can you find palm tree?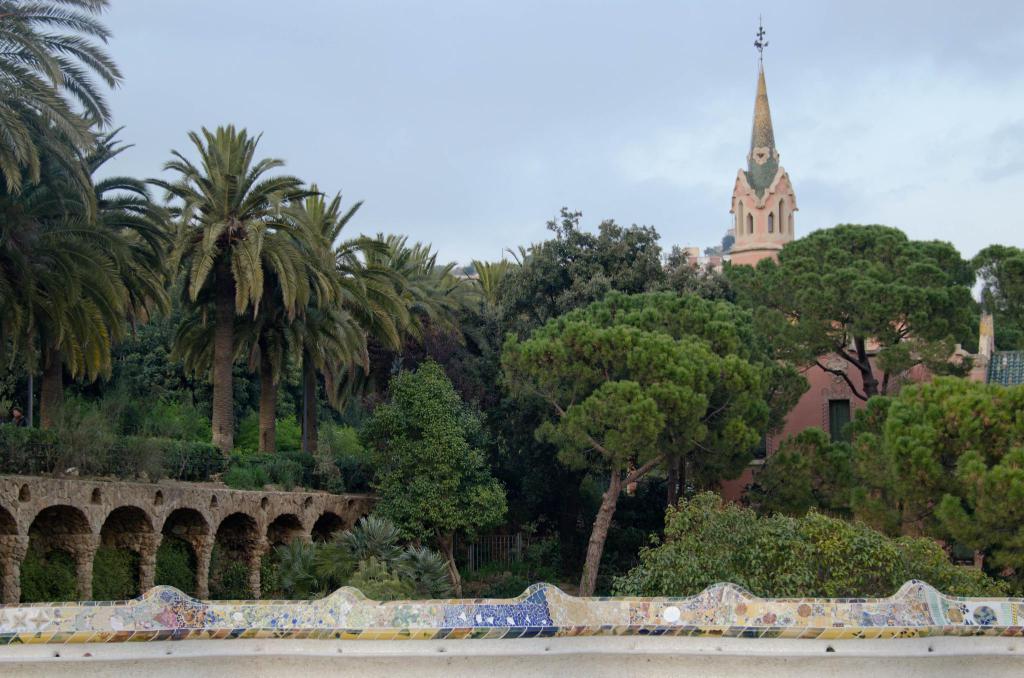
Yes, bounding box: [140, 137, 360, 489].
